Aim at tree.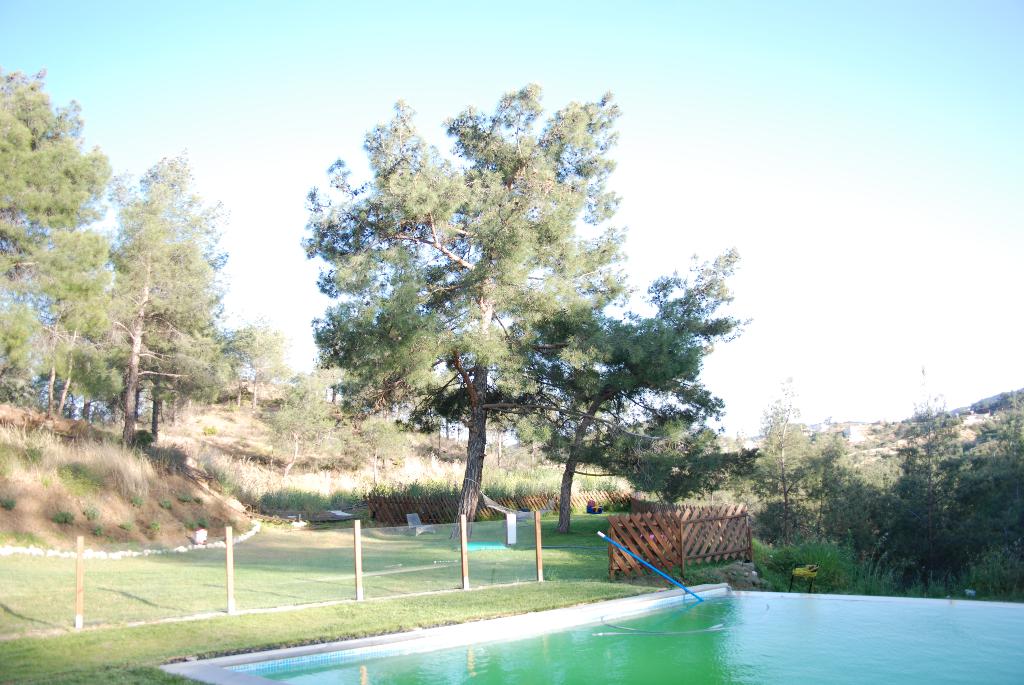
Aimed at box=[269, 70, 666, 524].
